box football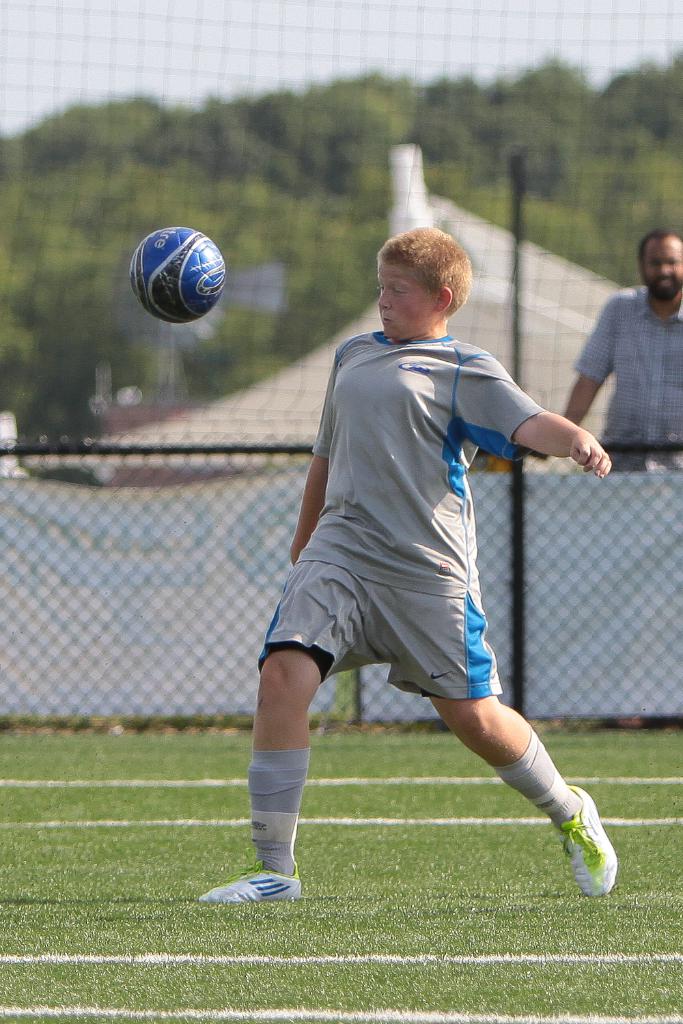
132:227:228:324
